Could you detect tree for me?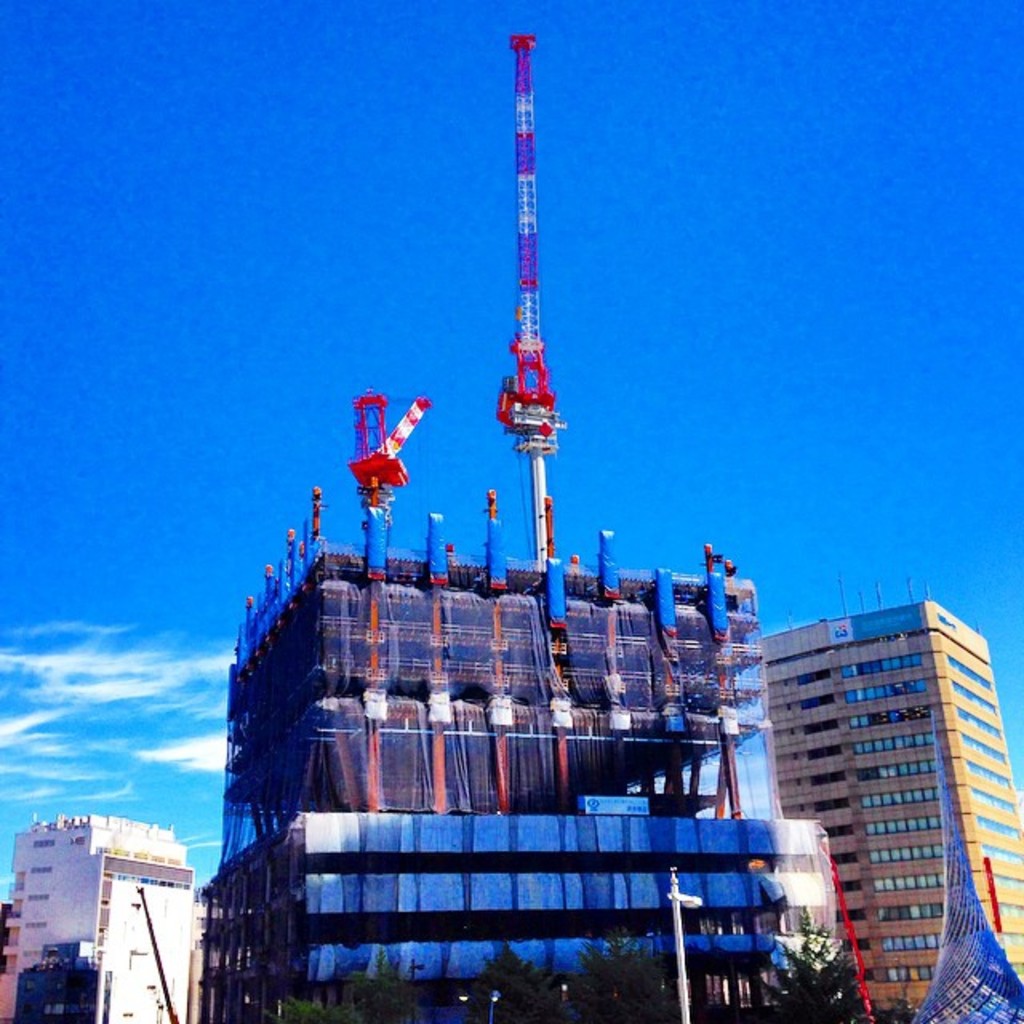
Detection result: box=[752, 904, 866, 1022].
